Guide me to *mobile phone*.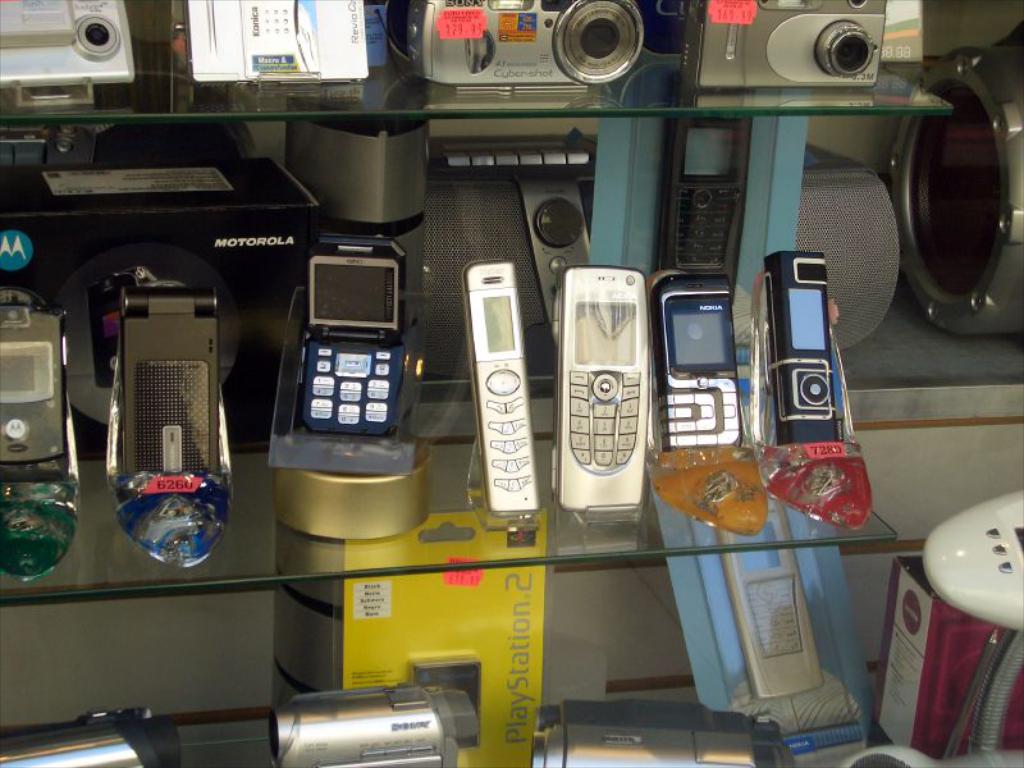
Guidance: crop(716, 493, 826, 699).
